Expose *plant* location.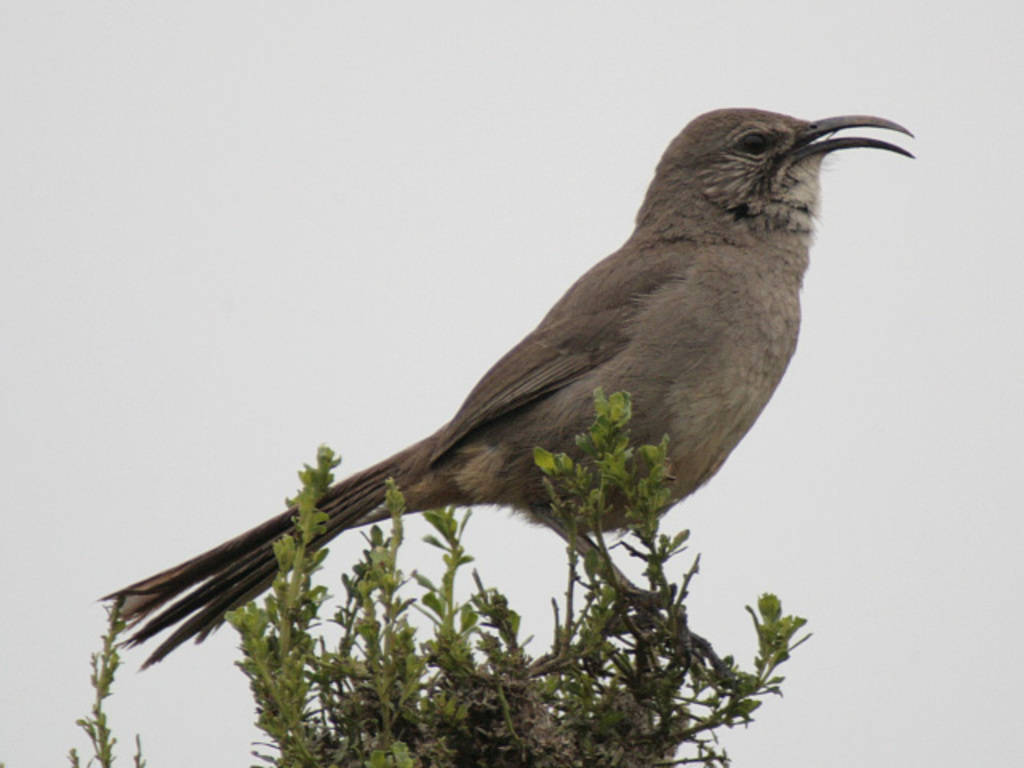
Exposed at 61,595,144,766.
